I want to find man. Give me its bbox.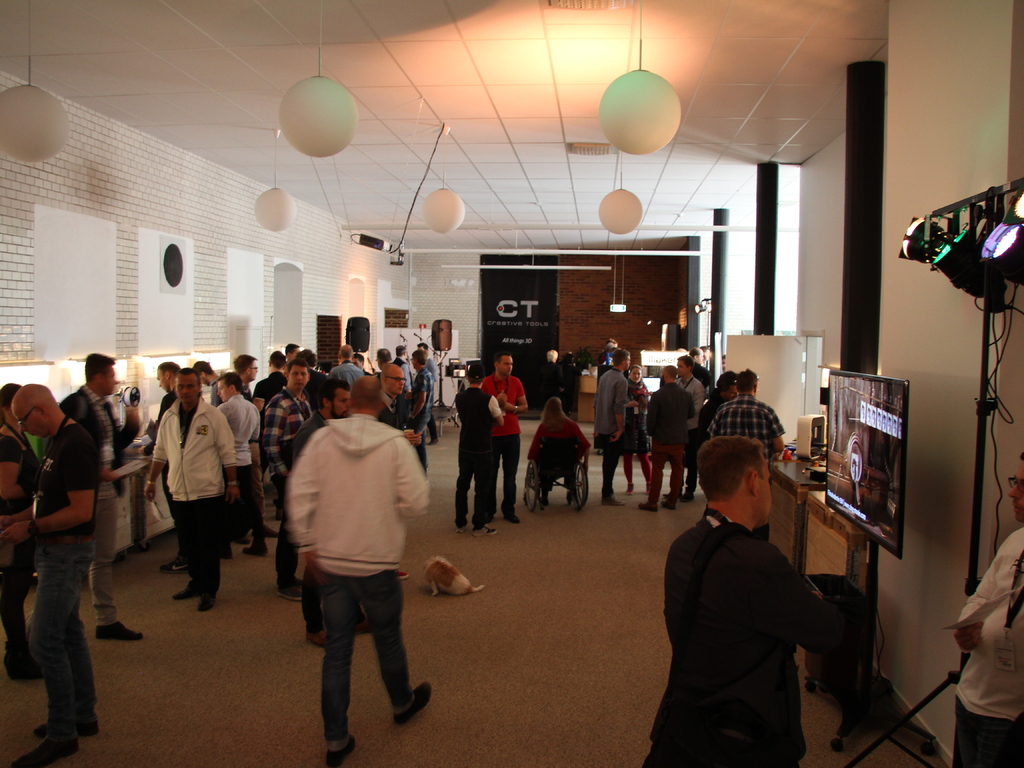
{"left": 194, "top": 360, "right": 223, "bottom": 406}.
